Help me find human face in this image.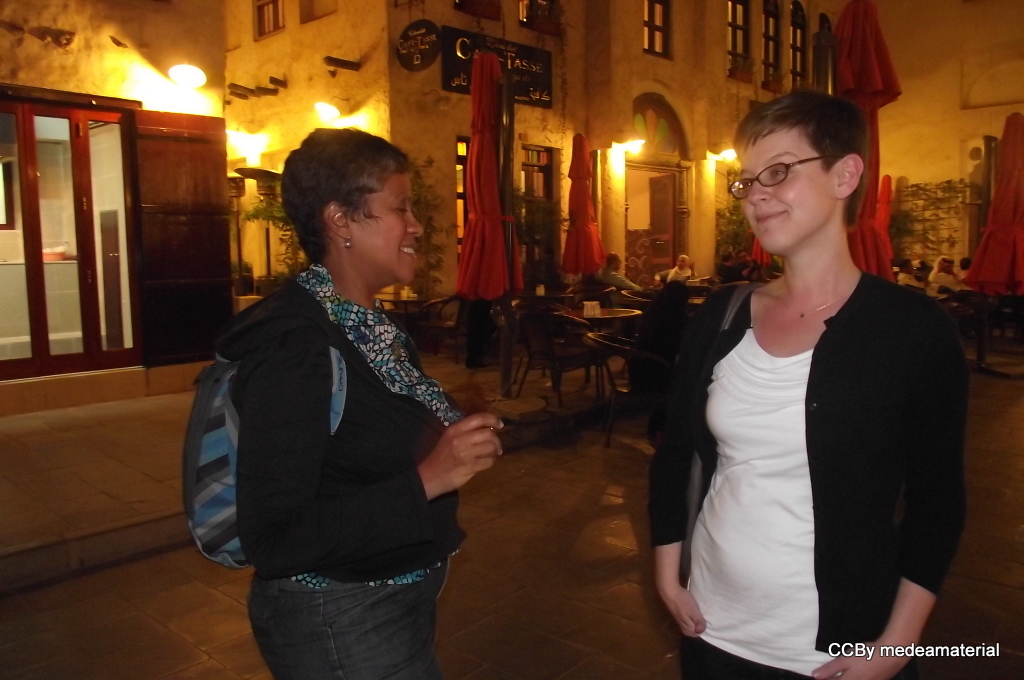
Found it: crop(351, 174, 421, 283).
